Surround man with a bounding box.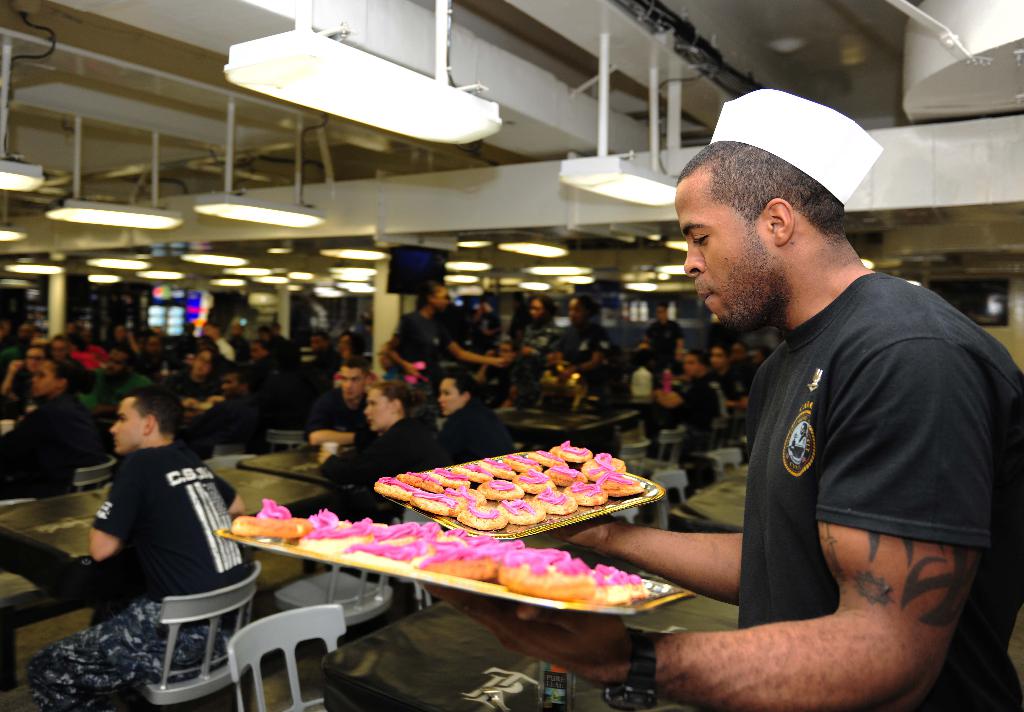
crop(406, 127, 937, 691).
